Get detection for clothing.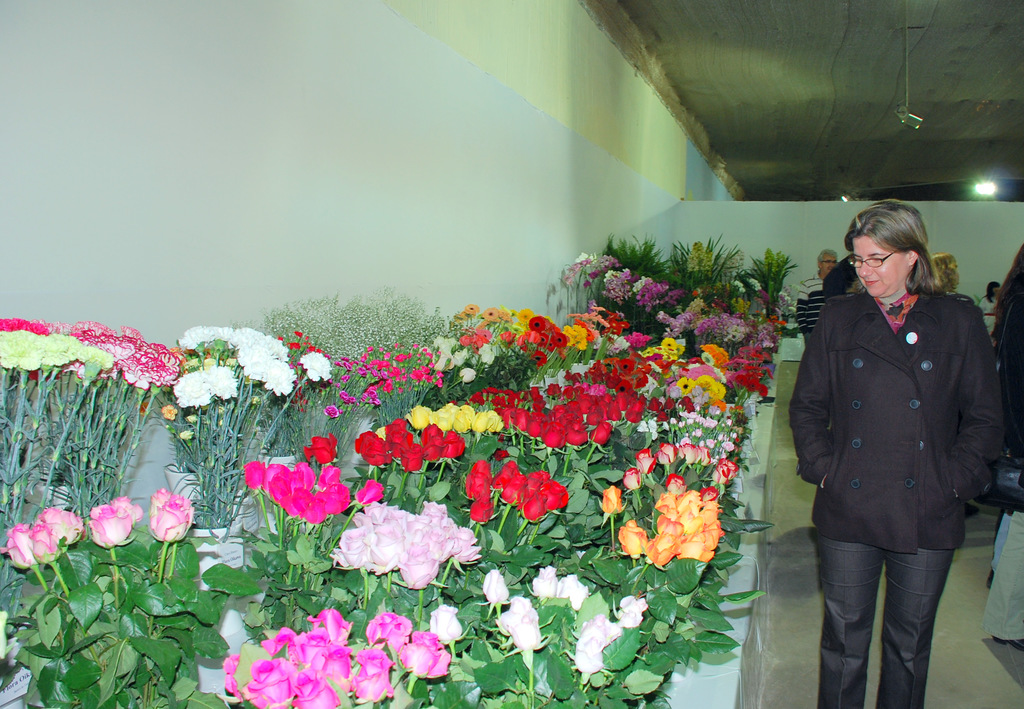
Detection: {"x1": 797, "y1": 275, "x2": 830, "y2": 342}.
